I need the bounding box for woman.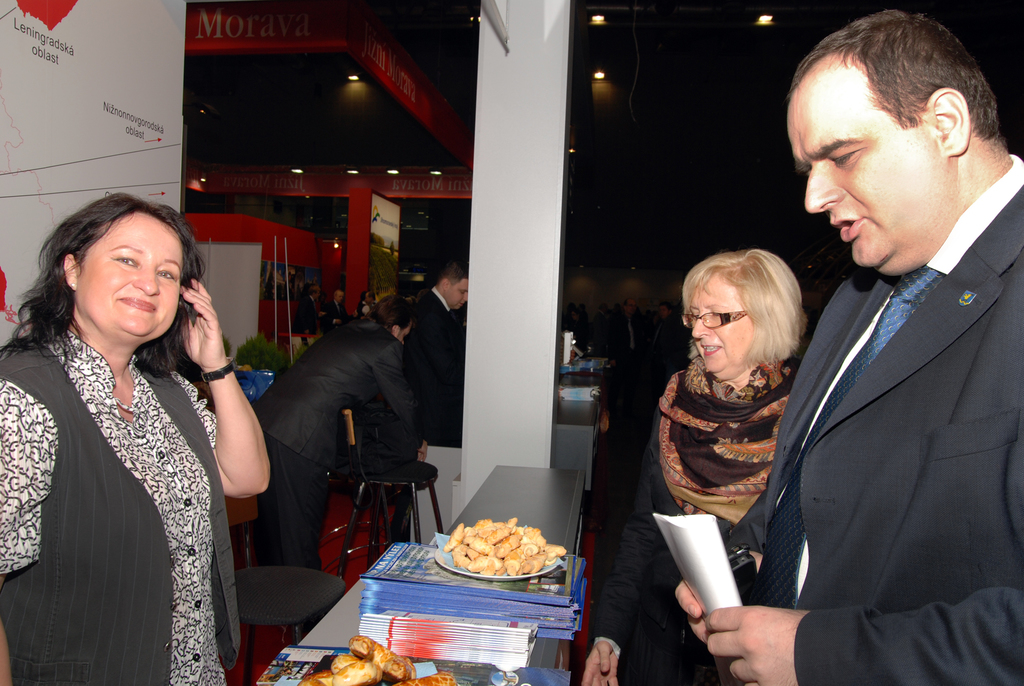
Here it is: (x1=8, y1=171, x2=265, y2=685).
